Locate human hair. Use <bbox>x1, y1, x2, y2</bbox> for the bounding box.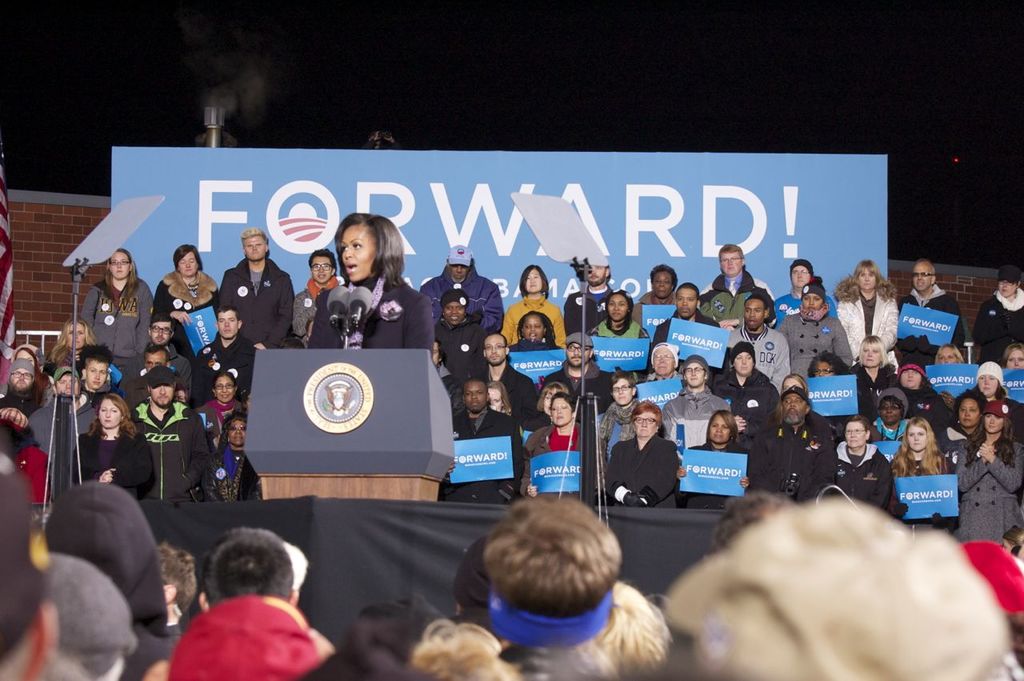
<bbox>630, 401, 664, 429</bbox>.
